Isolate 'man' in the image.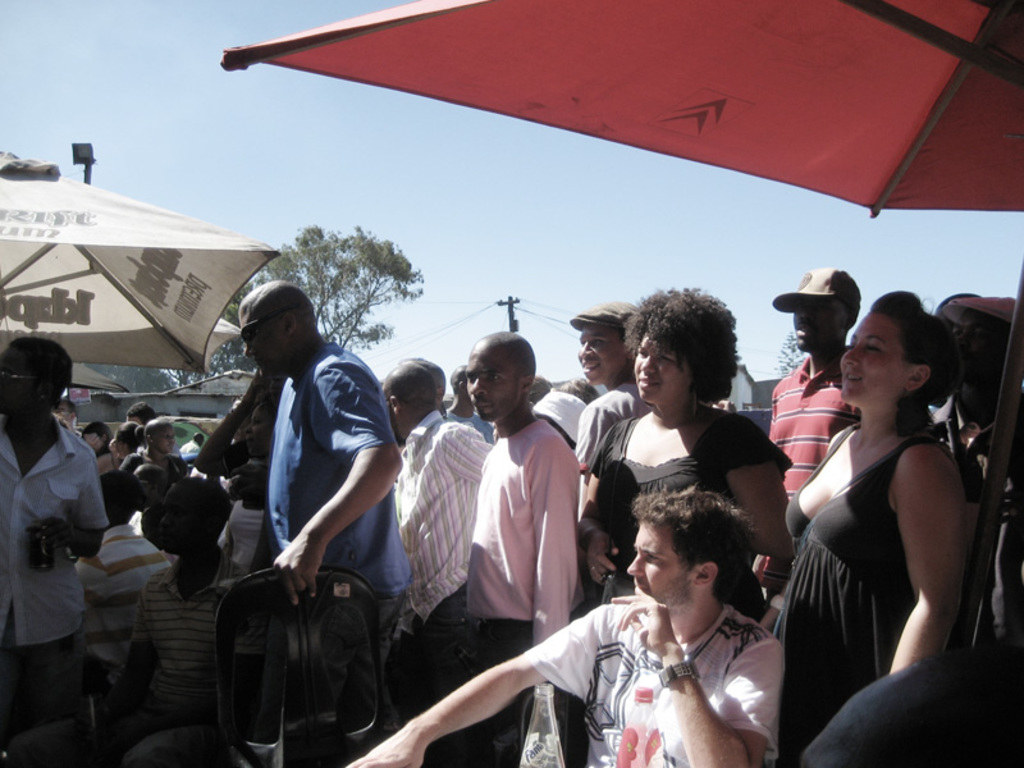
Isolated region: <box>77,460,170,708</box>.
